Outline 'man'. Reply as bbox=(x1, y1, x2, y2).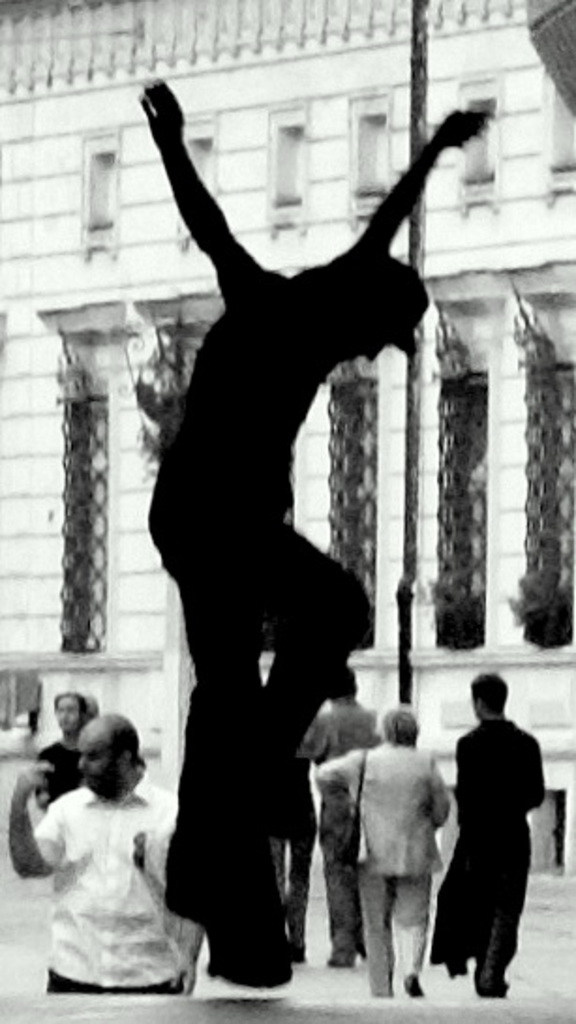
bbox=(36, 683, 92, 801).
